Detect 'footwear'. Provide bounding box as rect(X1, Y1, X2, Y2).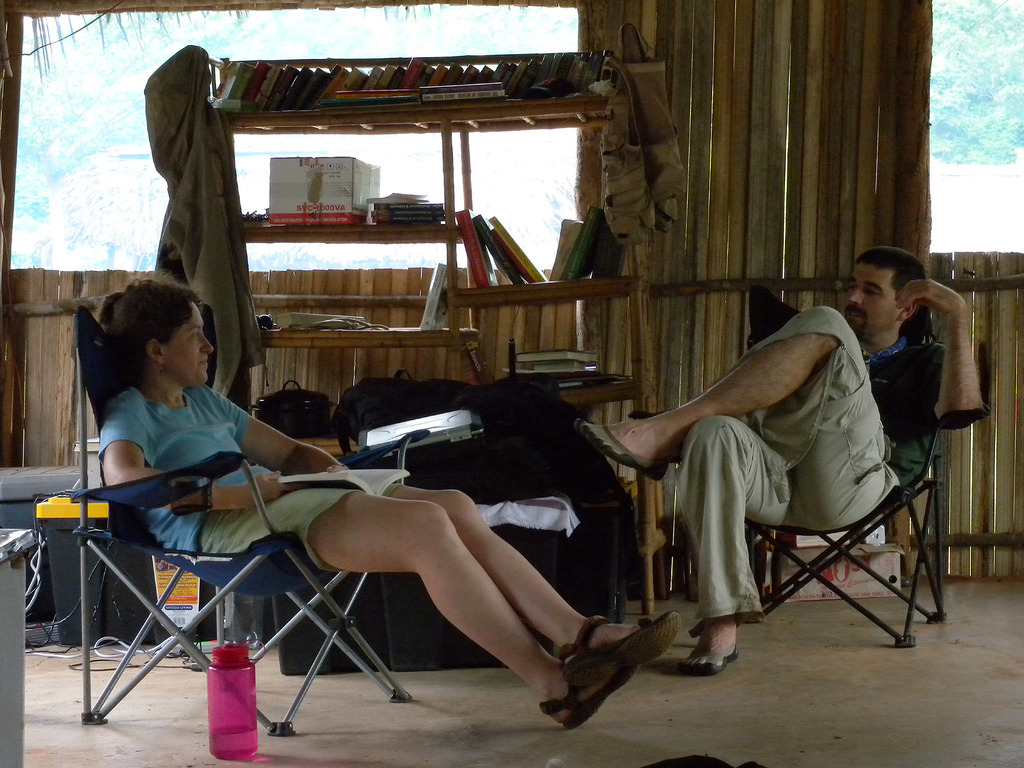
rect(677, 638, 738, 675).
